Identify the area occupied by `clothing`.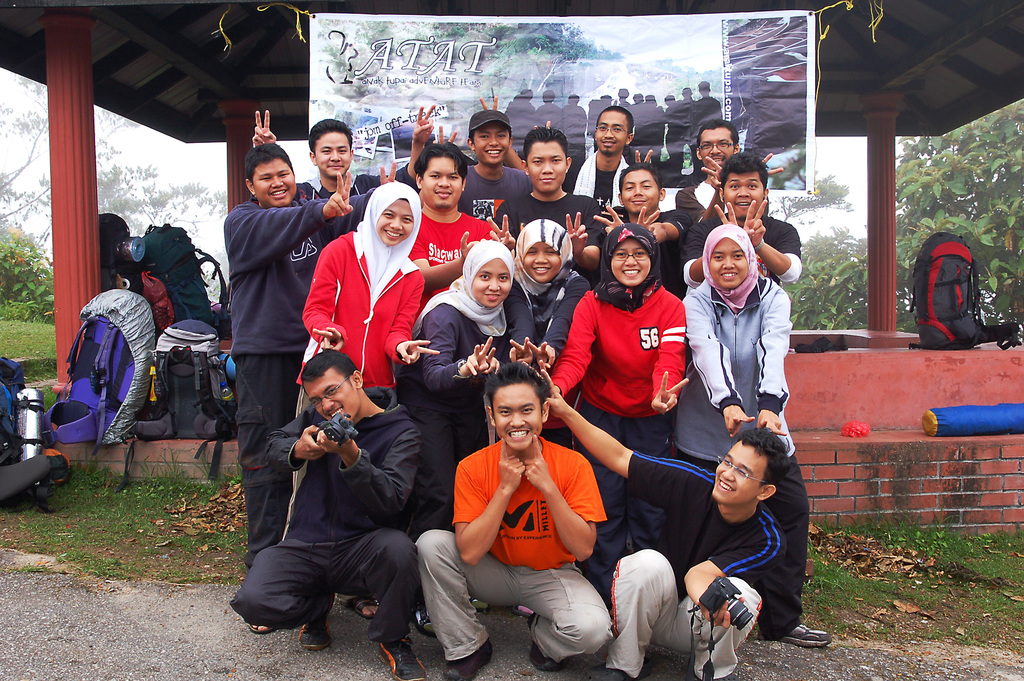
Area: rect(232, 192, 374, 352).
